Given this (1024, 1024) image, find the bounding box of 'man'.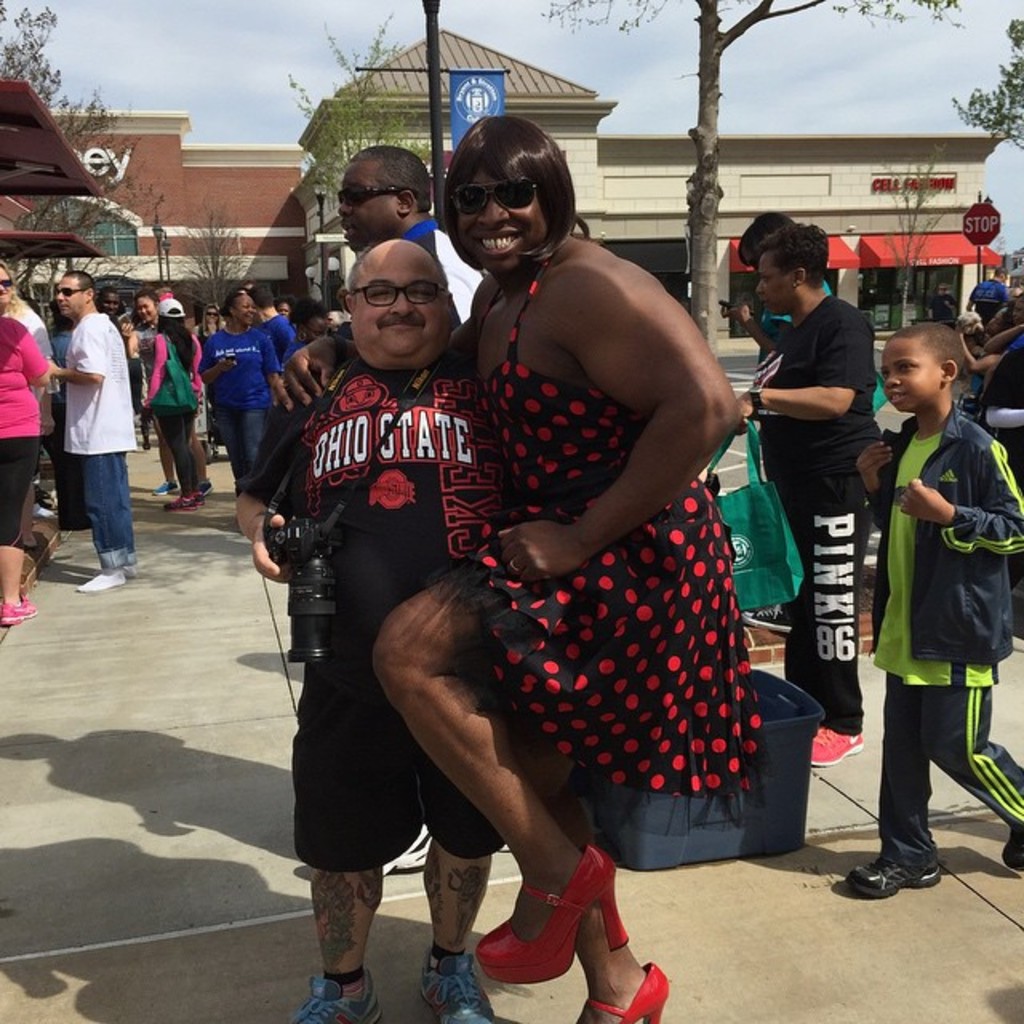
crop(328, 138, 493, 888).
